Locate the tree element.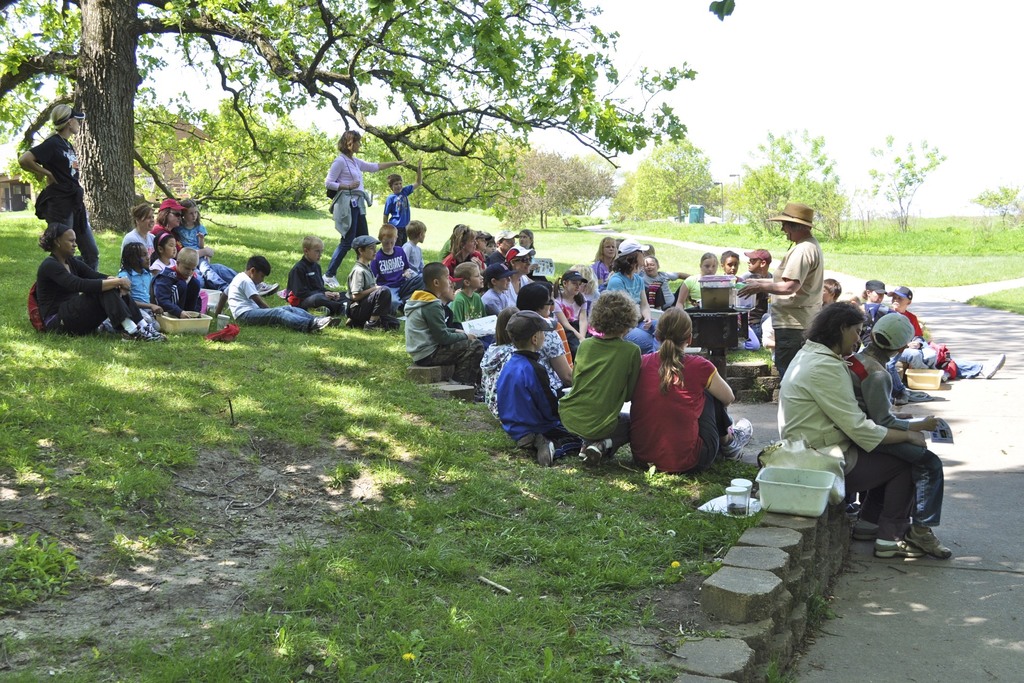
Element bbox: select_region(964, 179, 1023, 228).
